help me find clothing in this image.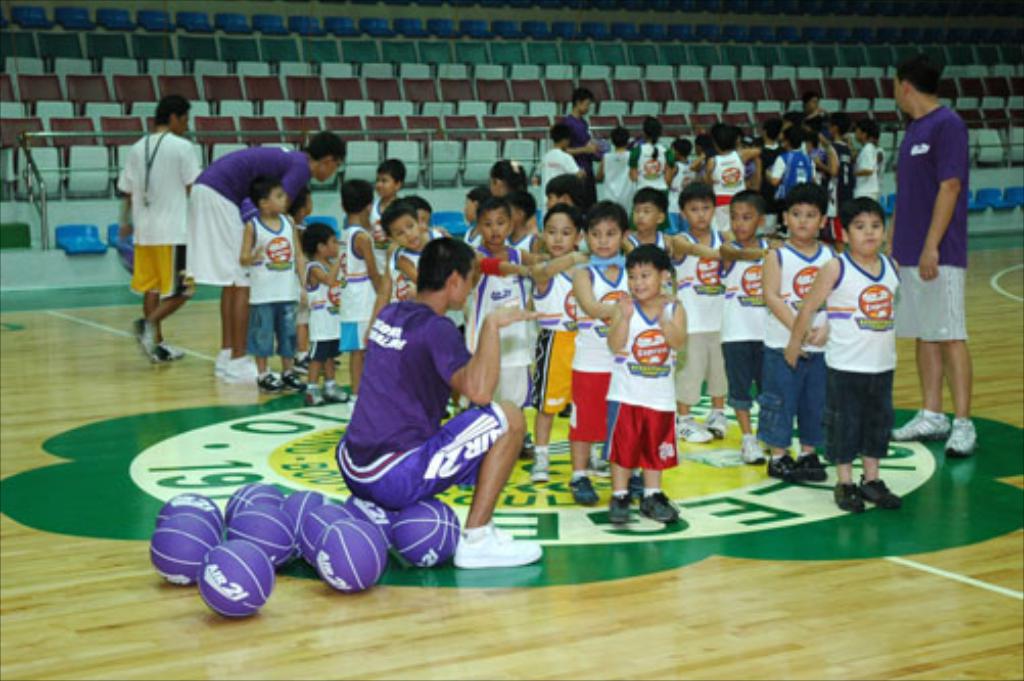
Found it: [190, 194, 249, 286].
